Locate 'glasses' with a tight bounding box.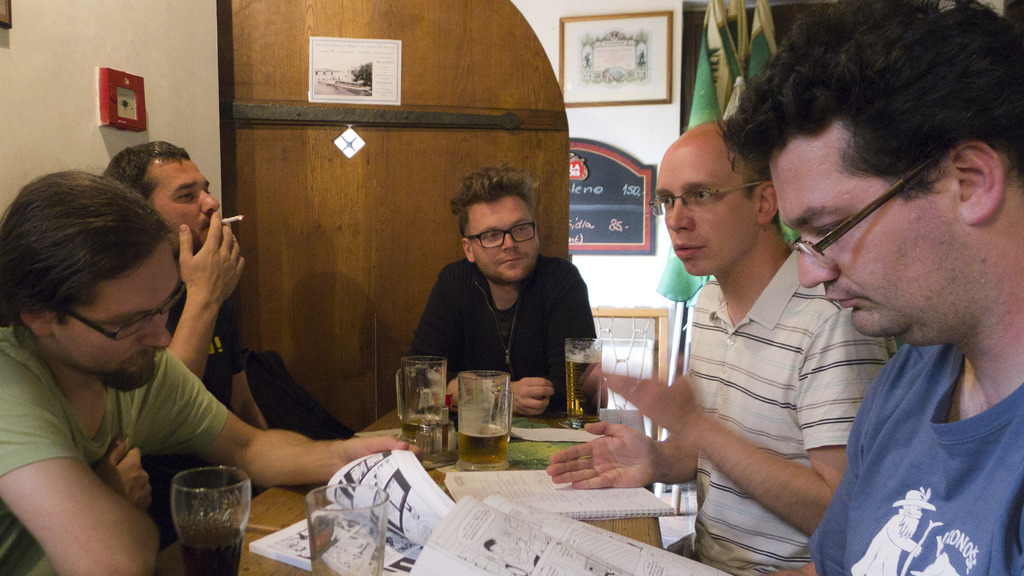
{"left": 57, "top": 279, "right": 187, "bottom": 340}.
